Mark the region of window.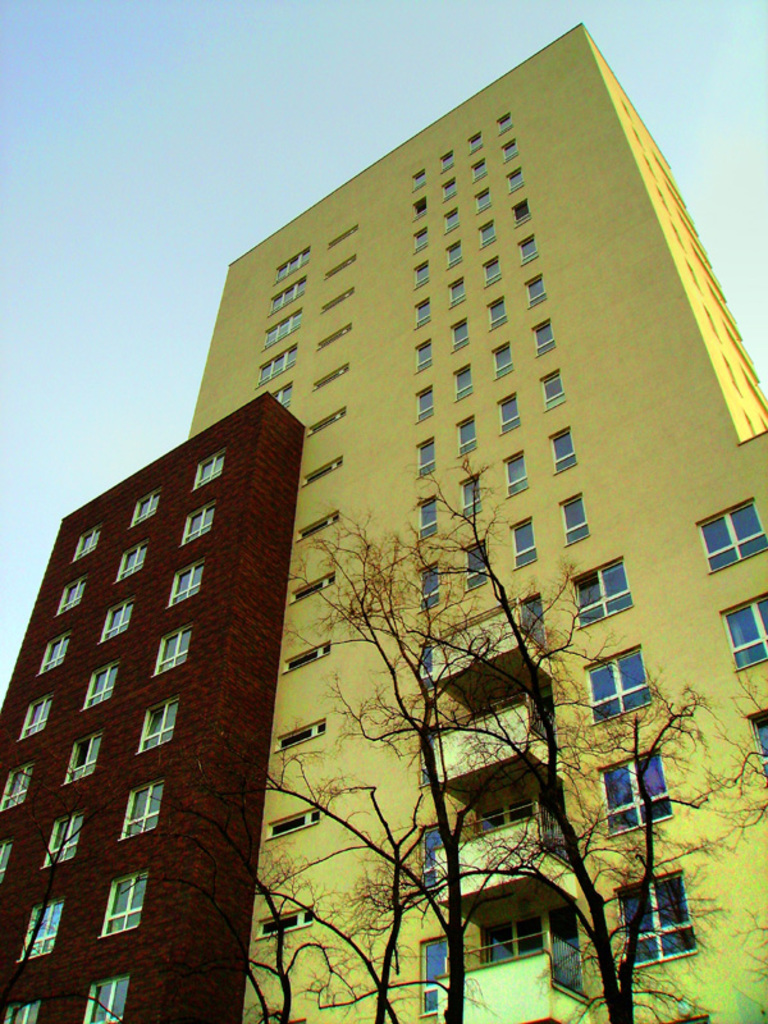
Region: bbox=(412, 227, 430, 256).
